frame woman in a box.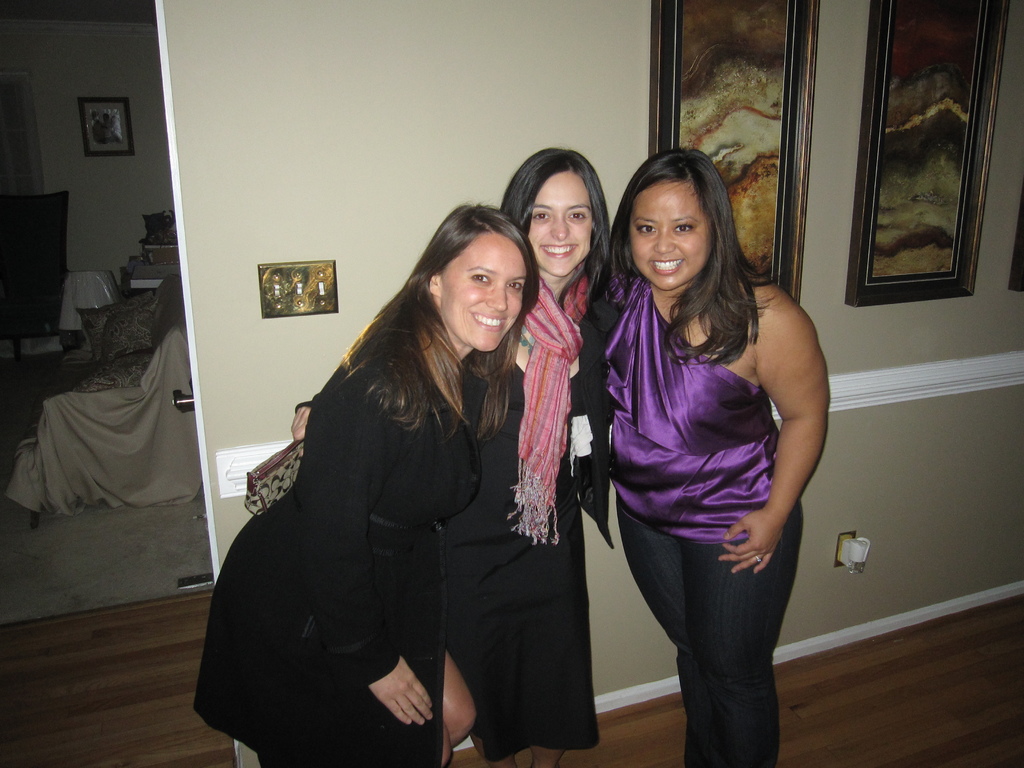
BBox(194, 198, 541, 764).
